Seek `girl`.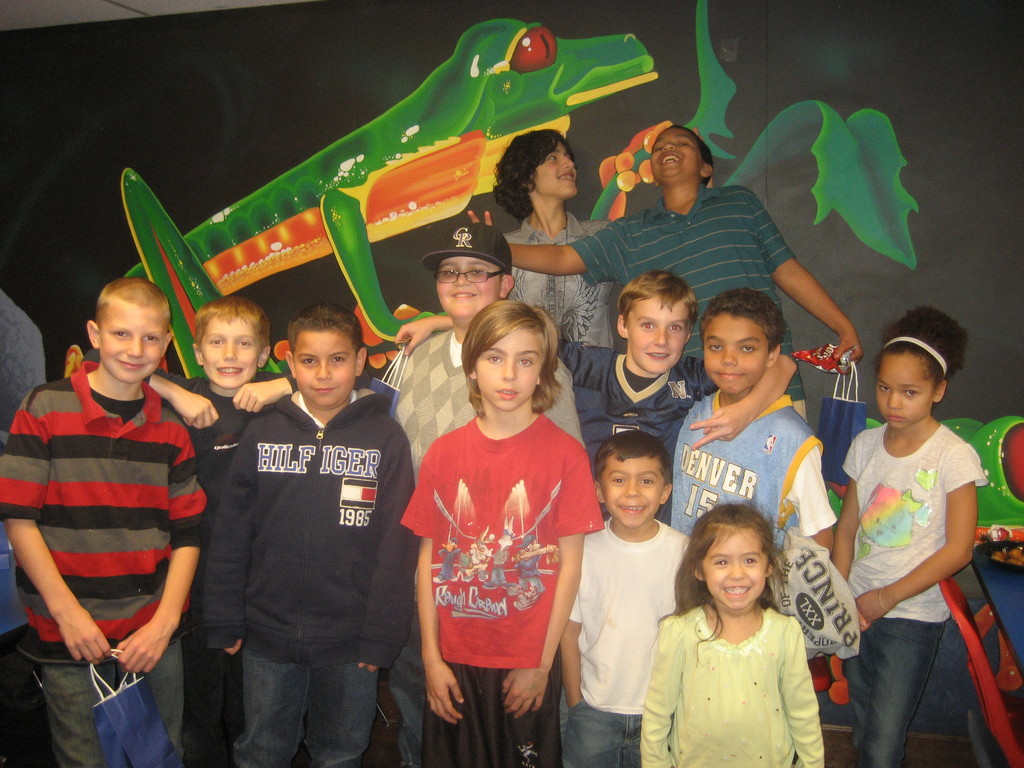
select_region(500, 125, 714, 347).
